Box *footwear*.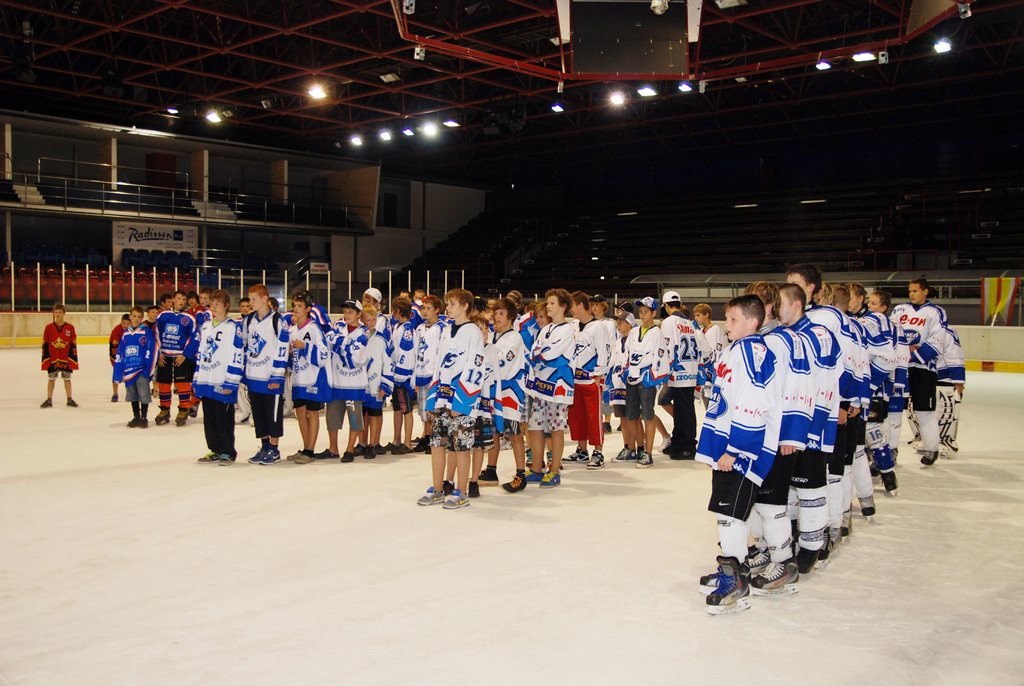
bbox=[290, 450, 315, 467].
